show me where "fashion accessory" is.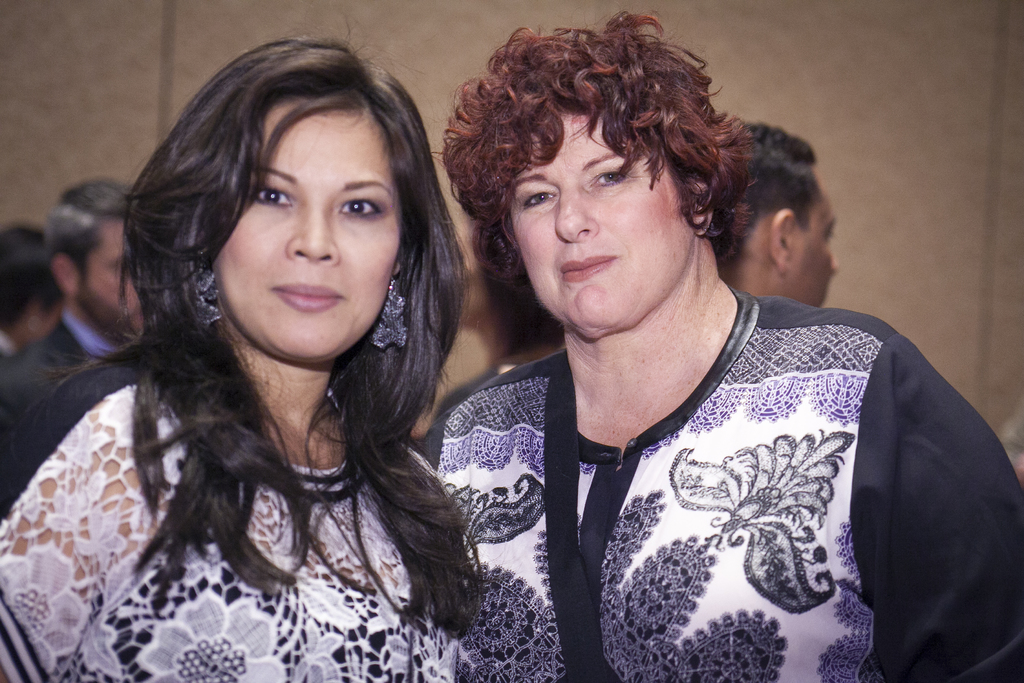
"fashion accessory" is at l=191, t=245, r=222, b=324.
